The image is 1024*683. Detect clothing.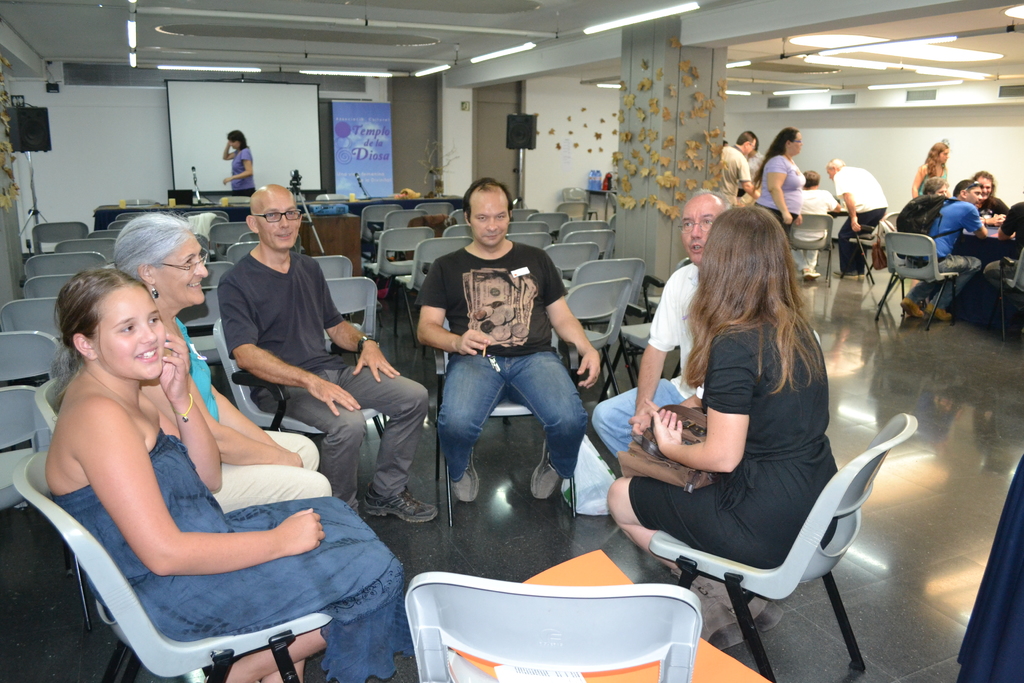
Detection: 227 145 253 217.
